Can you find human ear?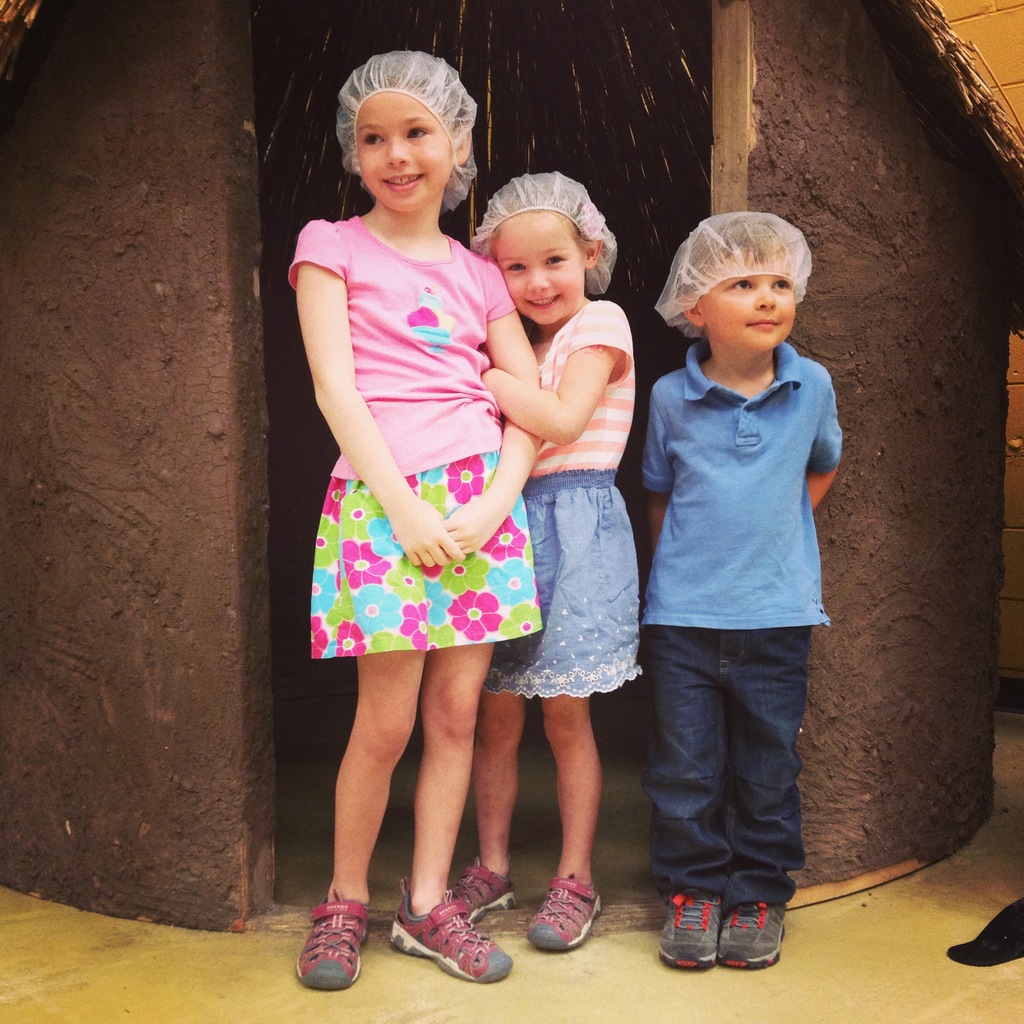
Yes, bounding box: x1=581 y1=236 x2=604 y2=271.
